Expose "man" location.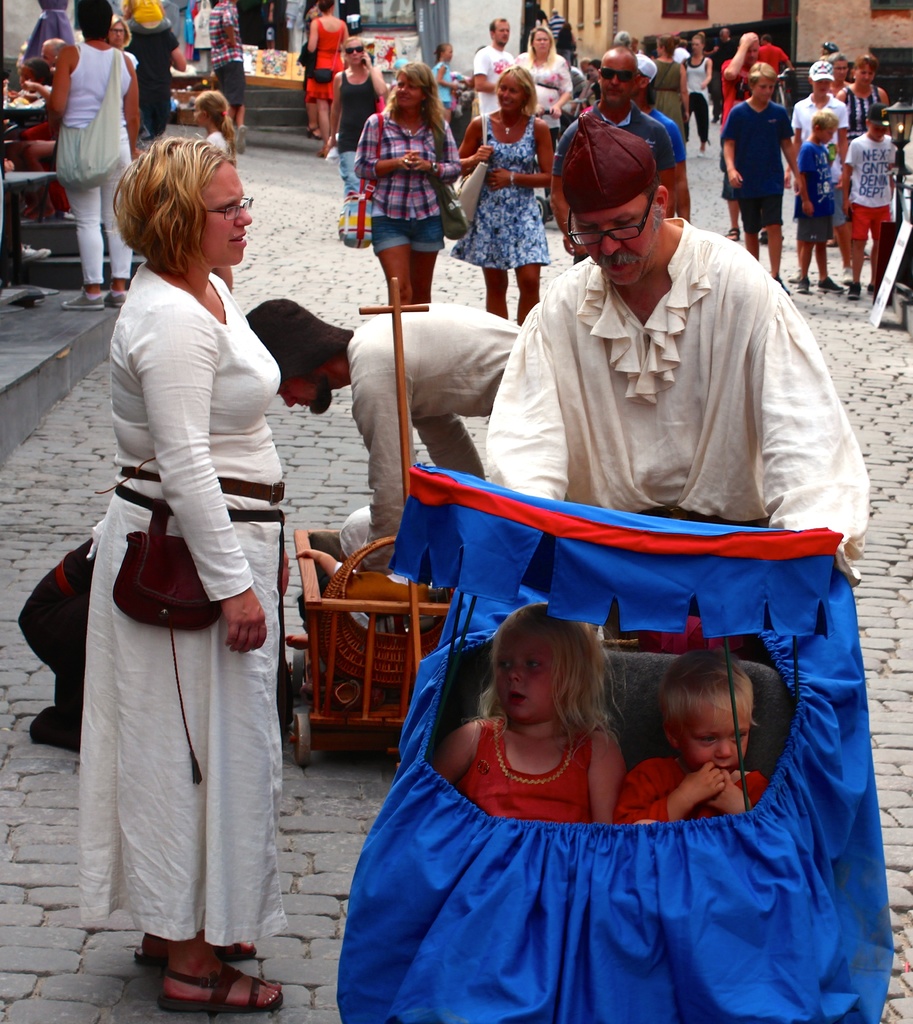
Exposed at detection(551, 47, 675, 260).
